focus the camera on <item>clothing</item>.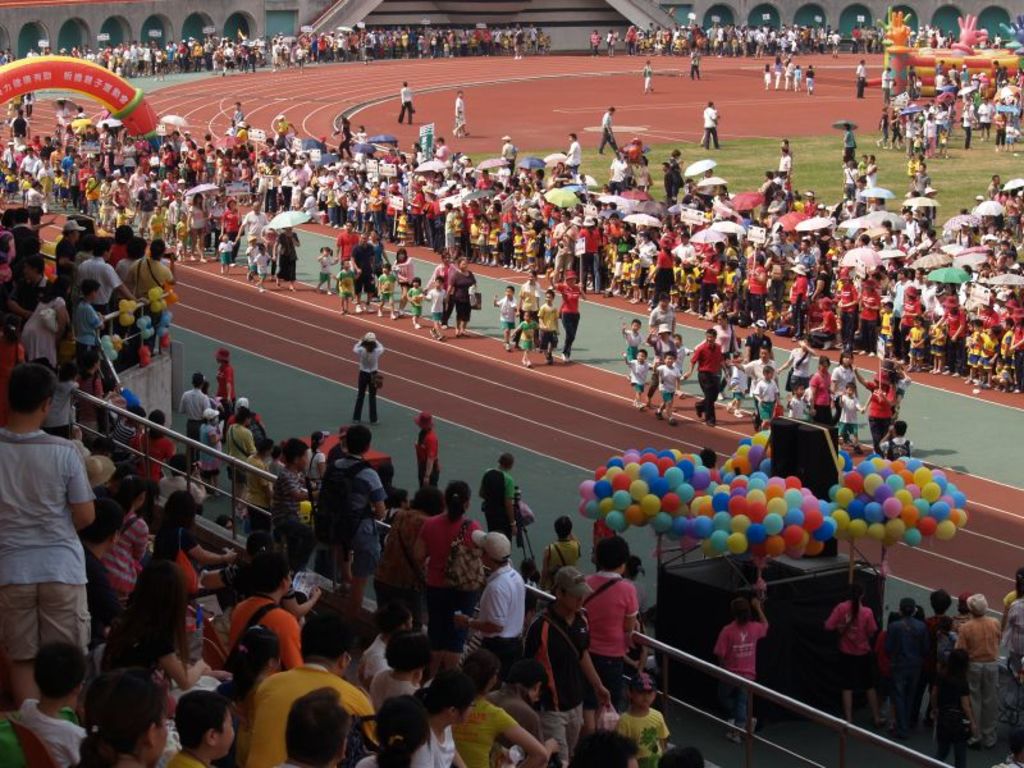
Focus region: (225,593,305,676).
